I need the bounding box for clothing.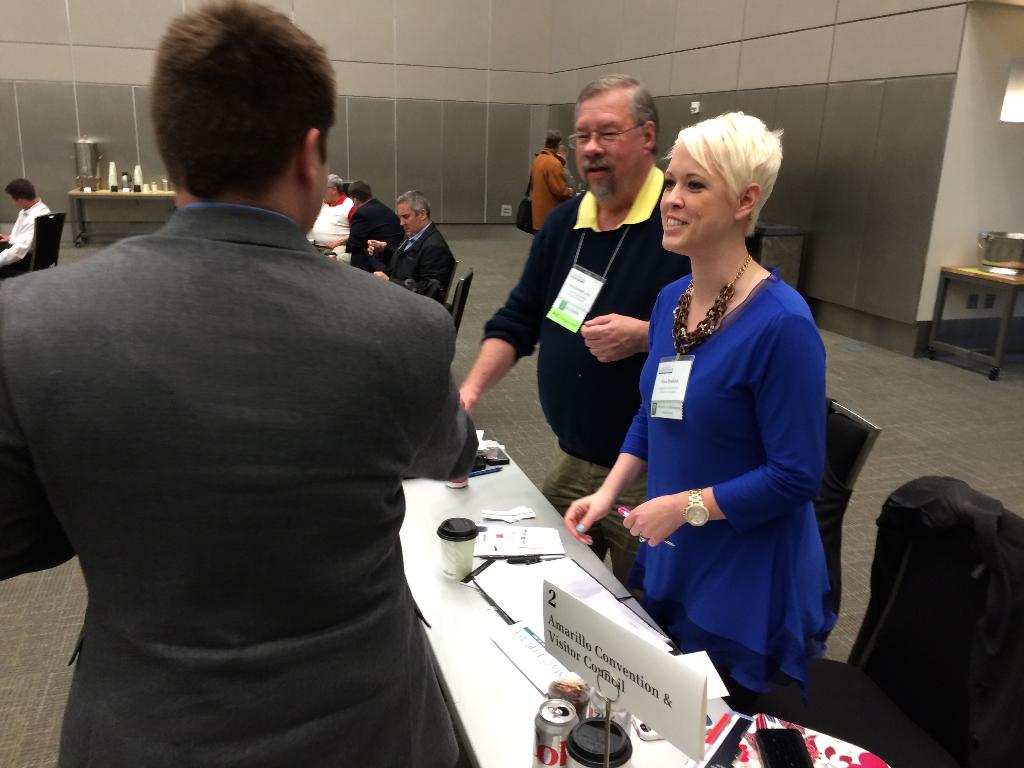
Here it is: (x1=340, y1=196, x2=398, y2=270).
